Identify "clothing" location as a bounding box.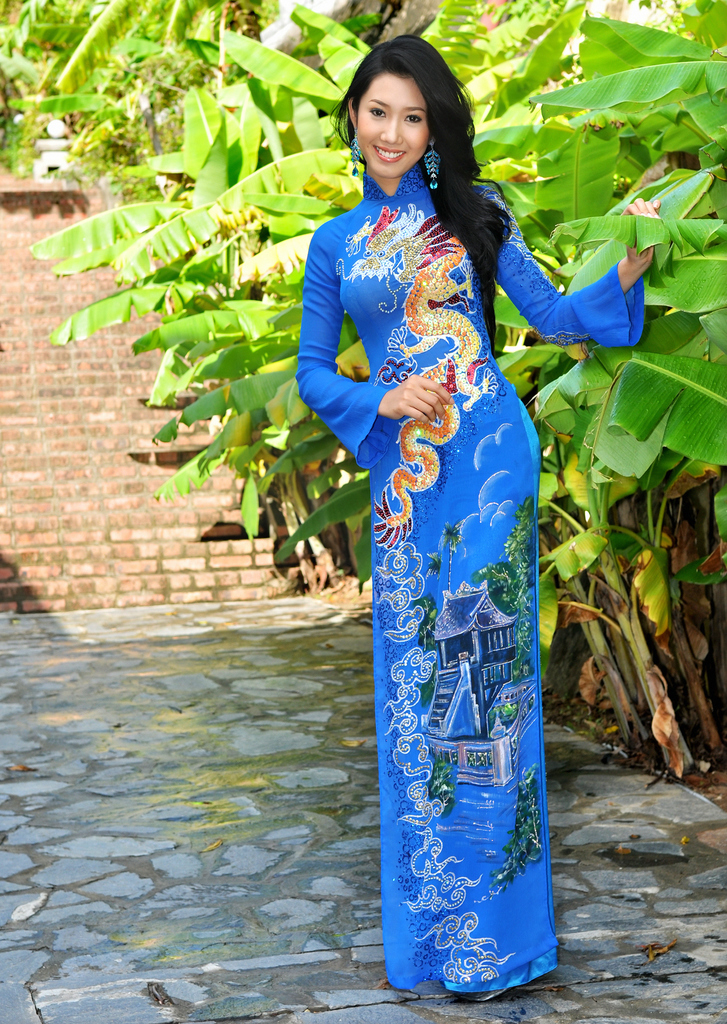
295 115 563 760.
